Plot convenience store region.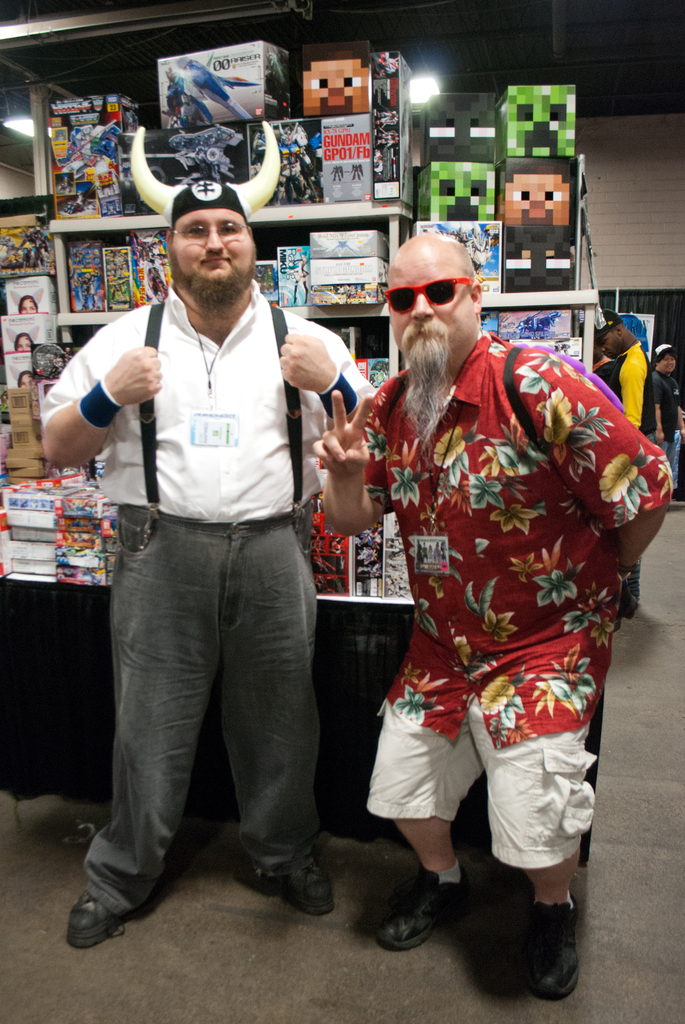
Plotted at box=[0, 0, 684, 1023].
